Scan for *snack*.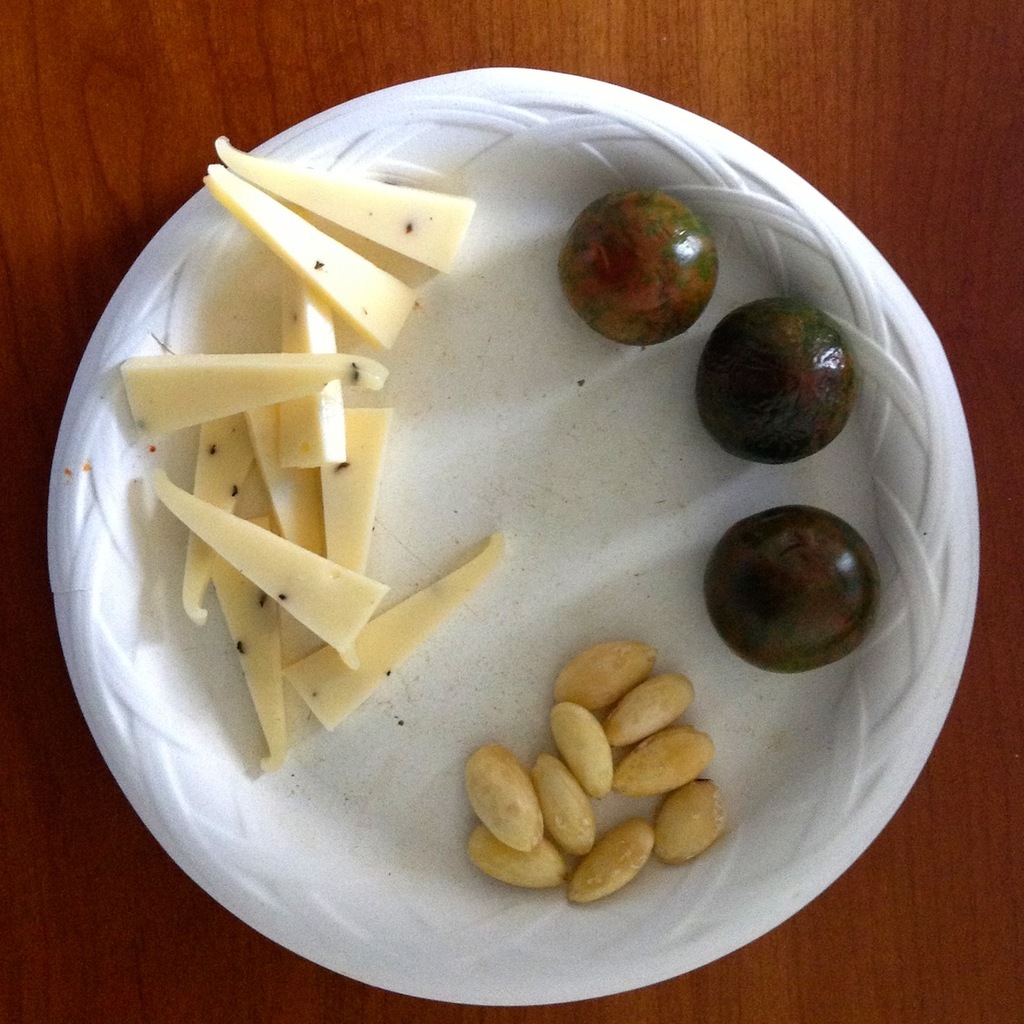
Scan result: box(707, 517, 881, 673).
